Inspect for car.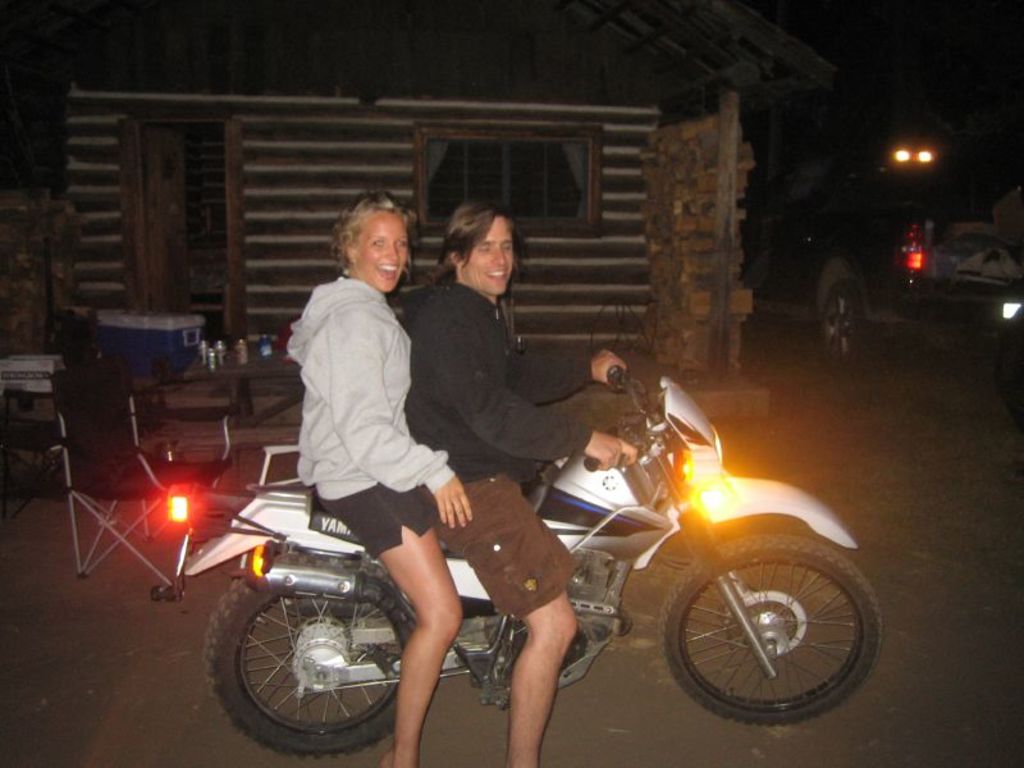
Inspection: <box>748,189,1023,372</box>.
